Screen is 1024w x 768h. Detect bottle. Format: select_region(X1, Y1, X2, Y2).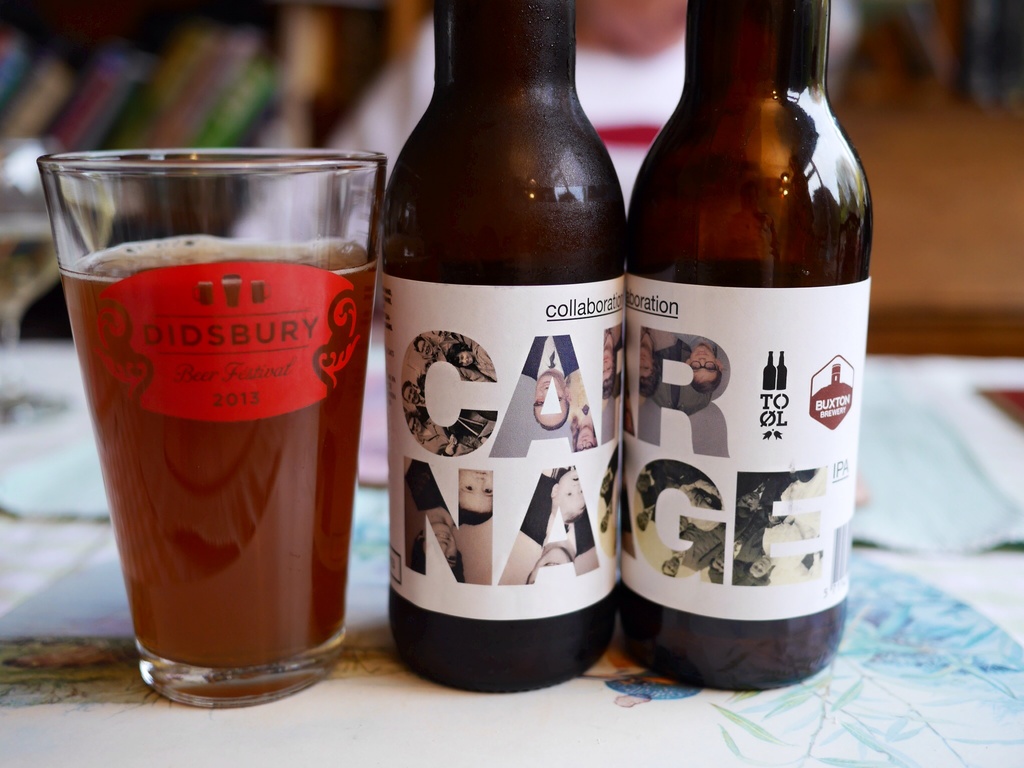
select_region(777, 348, 790, 392).
